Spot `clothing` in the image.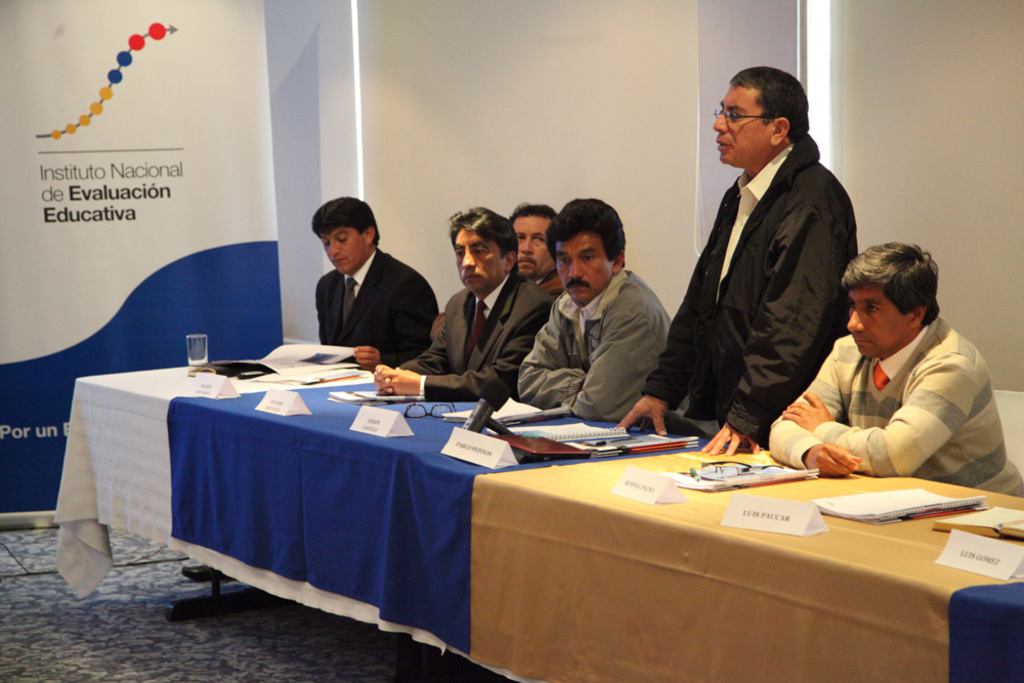
`clothing` found at <bbox>399, 264, 559, 400</bbox>.
